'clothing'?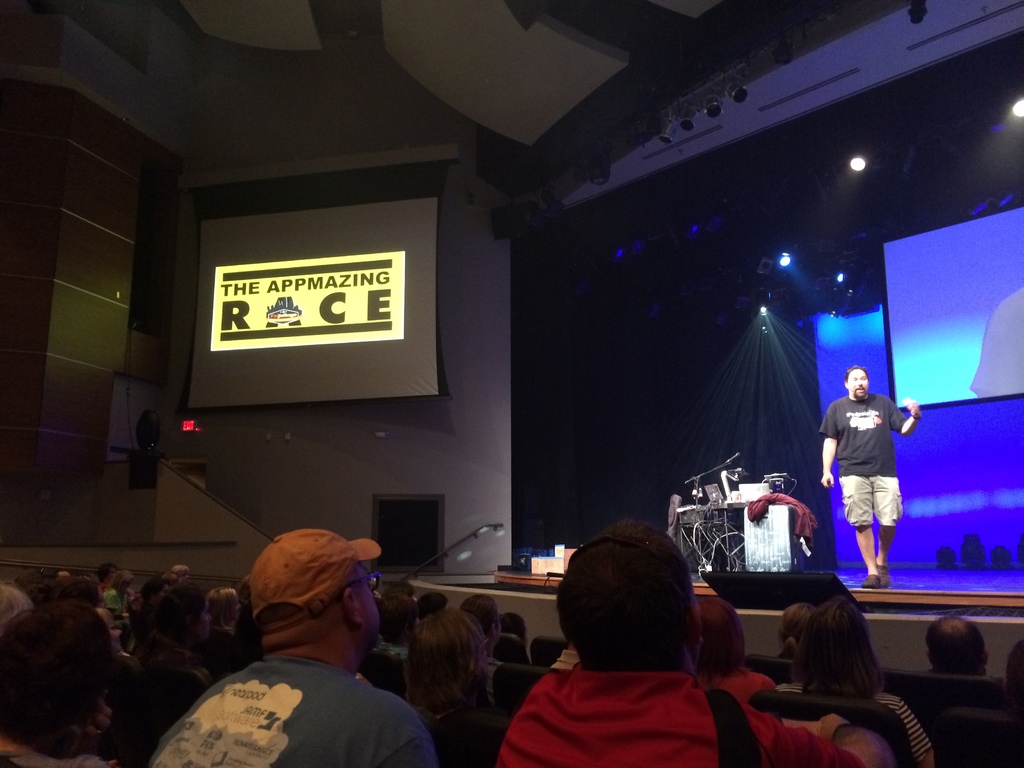
<bbox>804, 685, 934, 761</bbox>
